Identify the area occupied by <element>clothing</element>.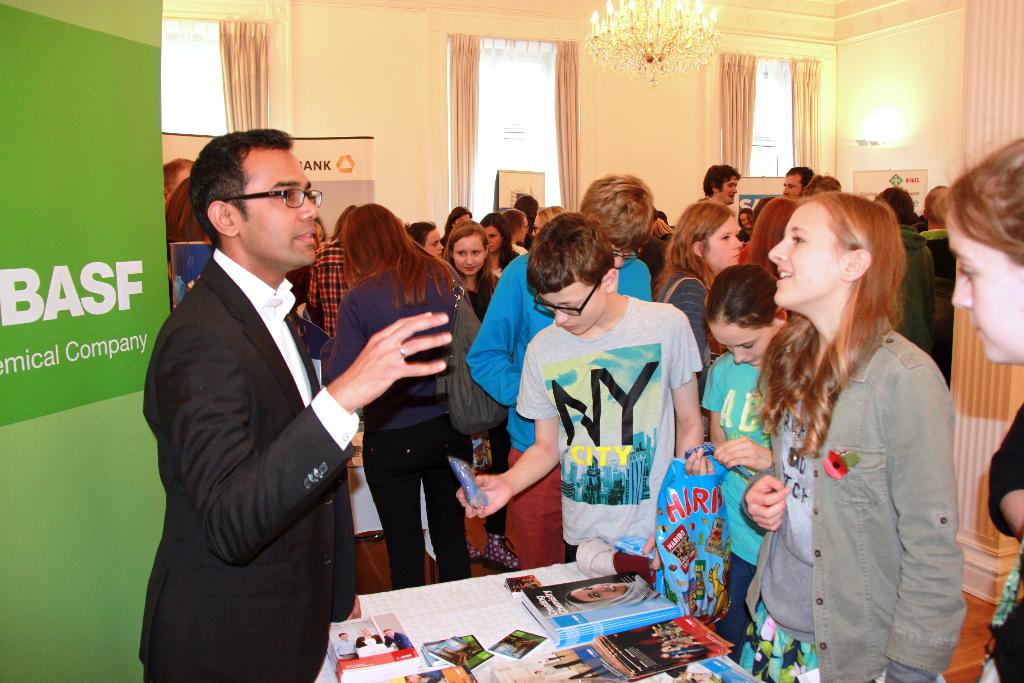
Area: {"left": 897, "top": 226, "right": 934, "bottom": 346}.
